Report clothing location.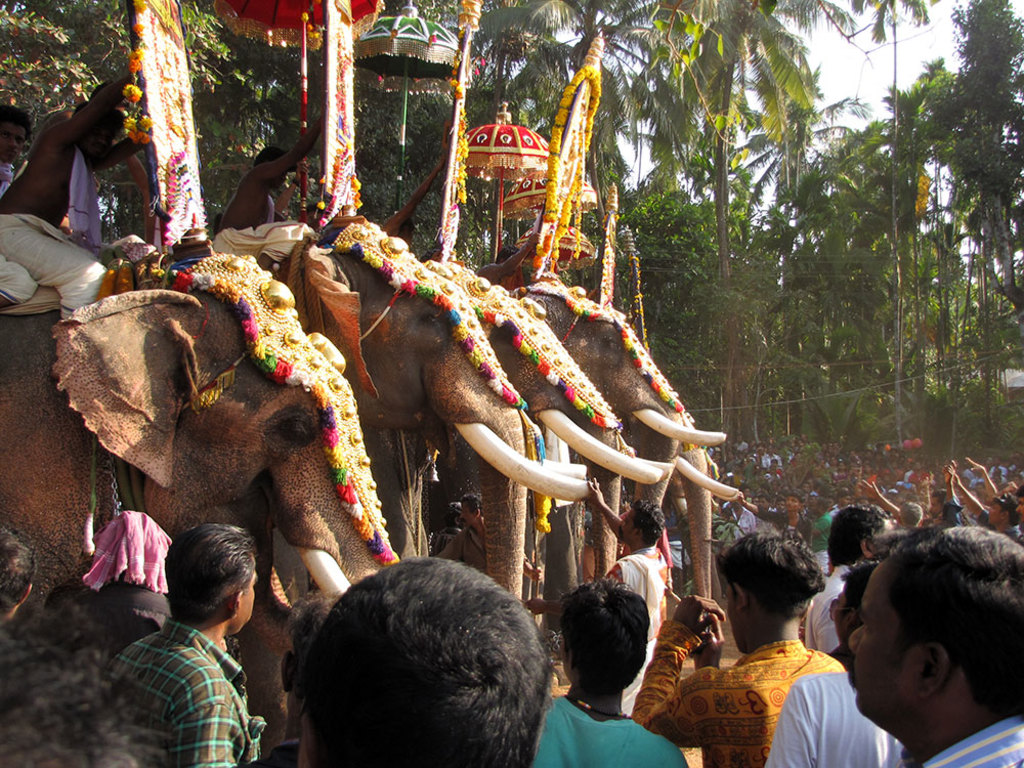
Report: box=[659, 599, 857, 764].
